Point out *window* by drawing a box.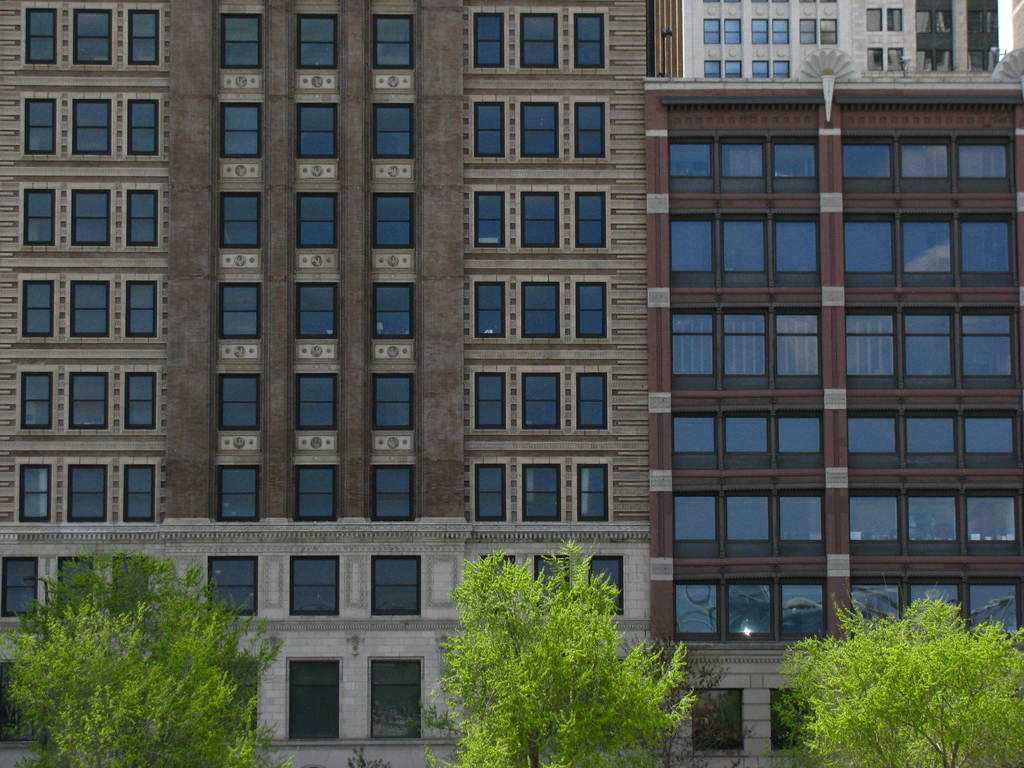
box(849, 478, 1023, 556).
